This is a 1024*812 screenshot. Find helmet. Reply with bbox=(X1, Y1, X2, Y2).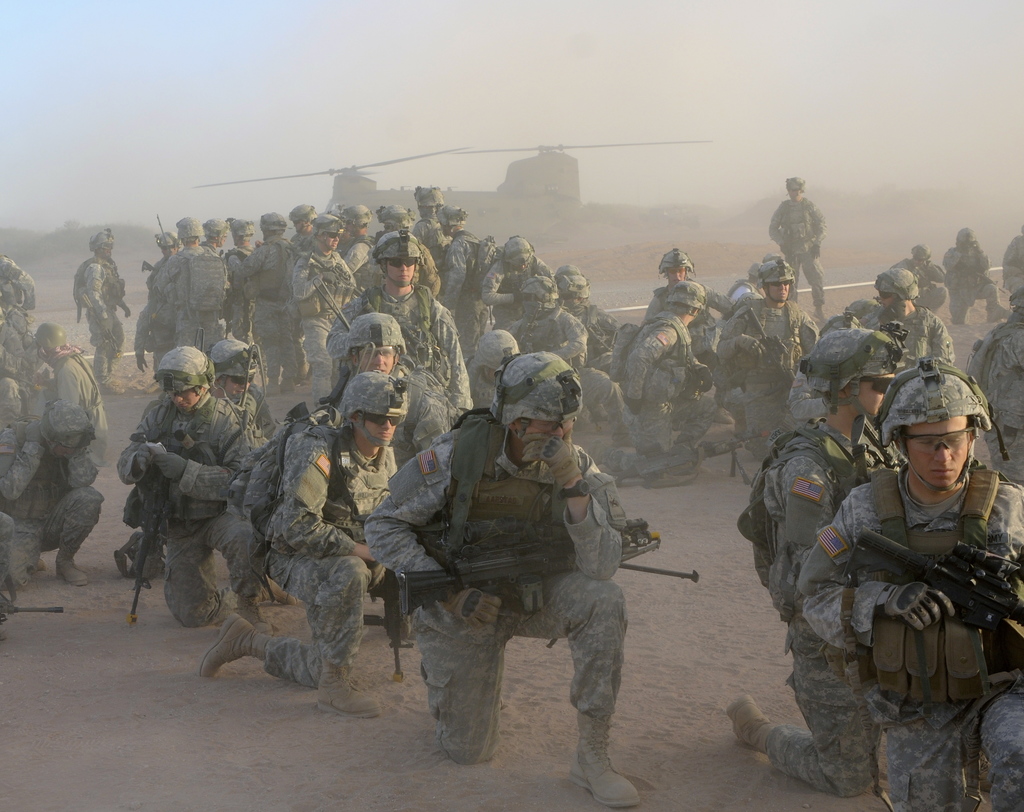
bbox=(225, 215, 252, 246).
